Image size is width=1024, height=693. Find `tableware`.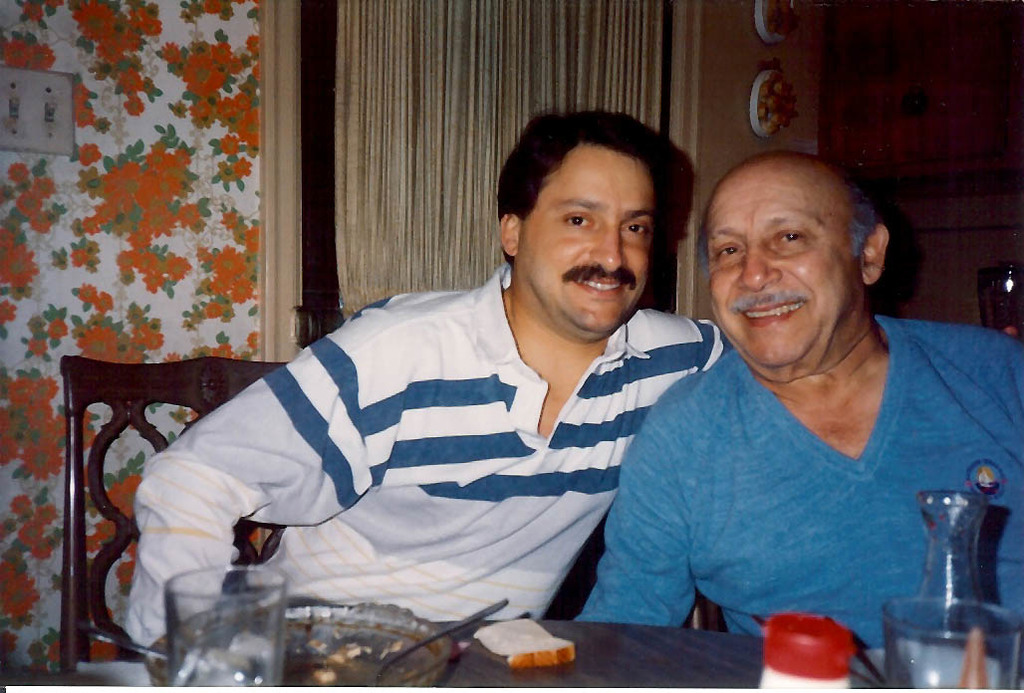
[left=378, top=596, right=510, bottom=671].
